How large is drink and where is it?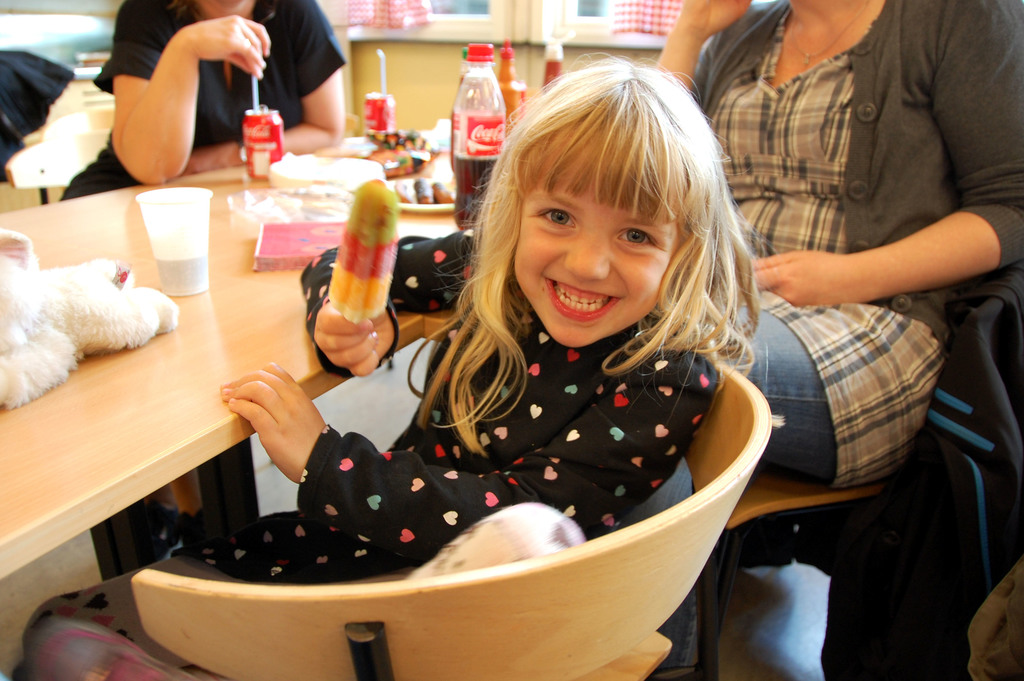
Bounding box: (left=152, top=252, right=209, bottom=303).
